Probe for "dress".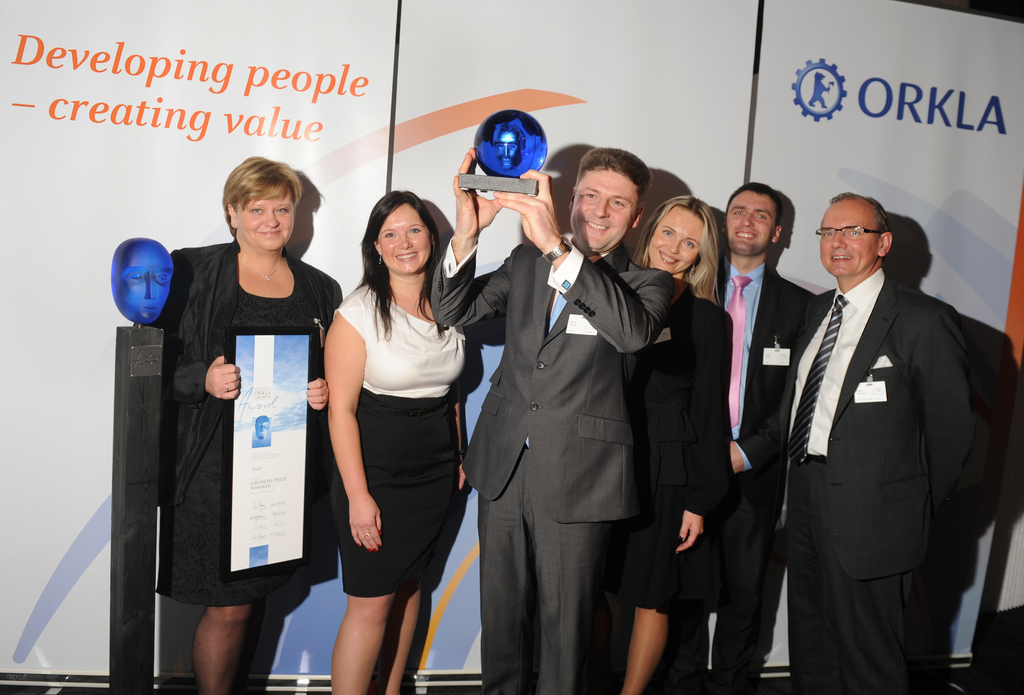
Probe result: bbox=[156, 241, 333, 610].
